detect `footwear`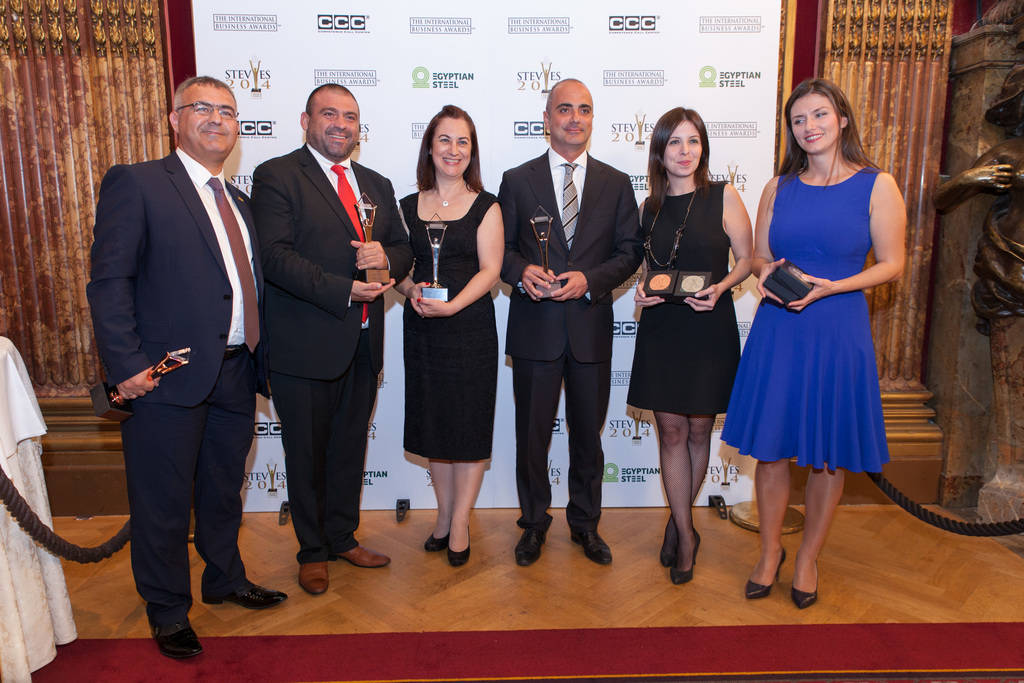
[left=442, top=527, right=472, bottom=567]
